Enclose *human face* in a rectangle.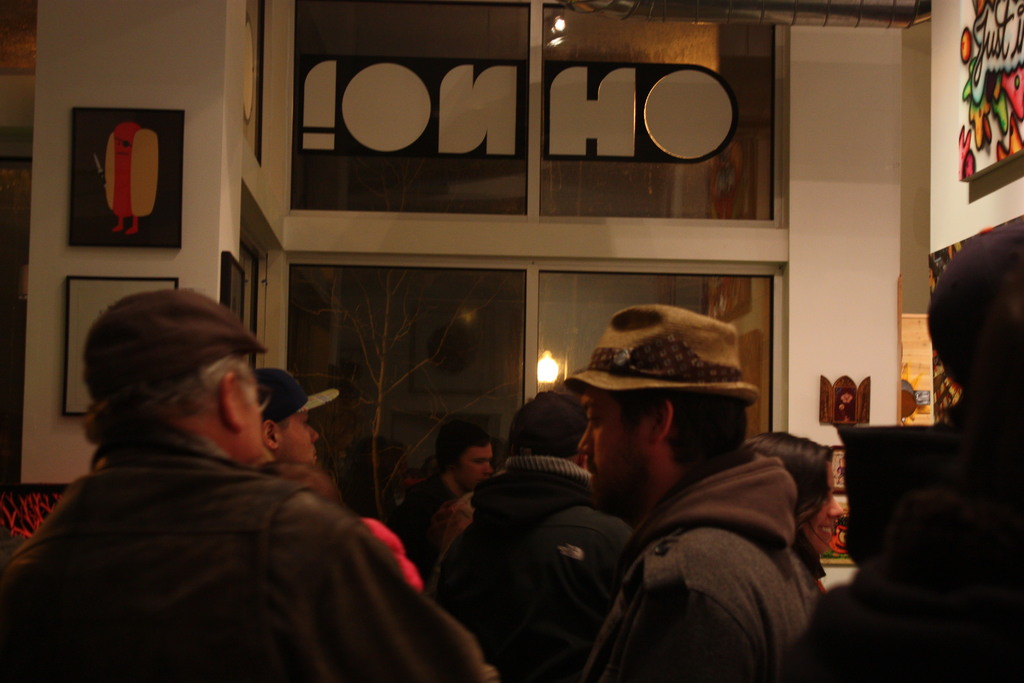
x1=576, y1=383, x2=651, y2=511.
